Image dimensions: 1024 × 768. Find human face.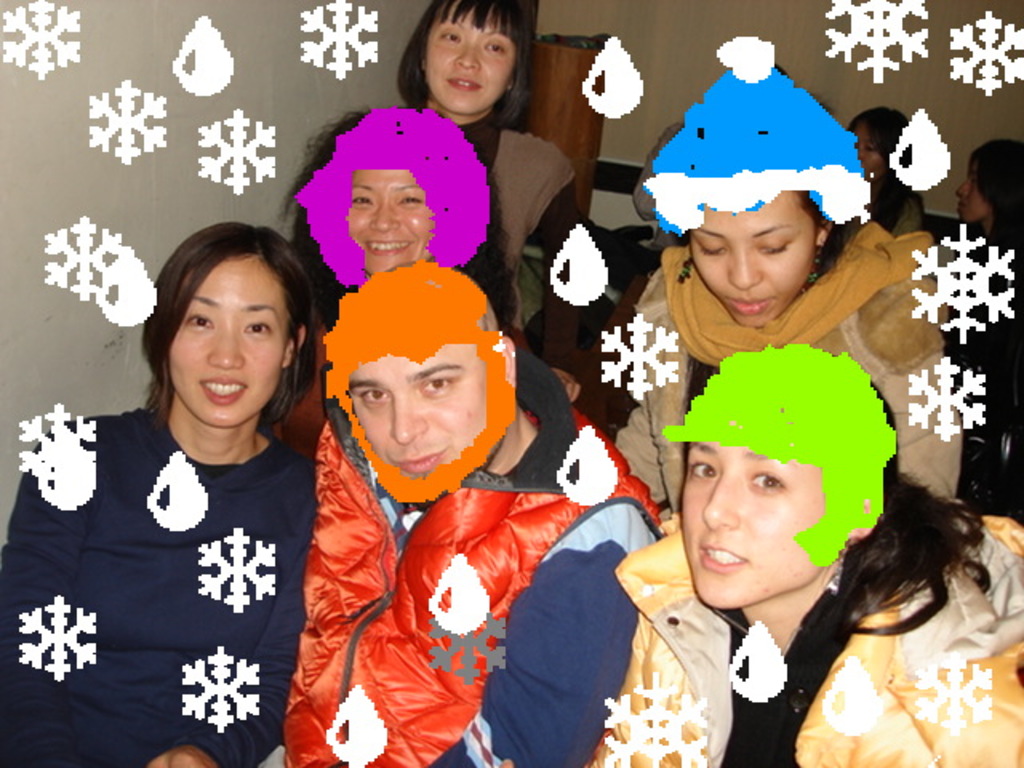
[354,166,438,270].
